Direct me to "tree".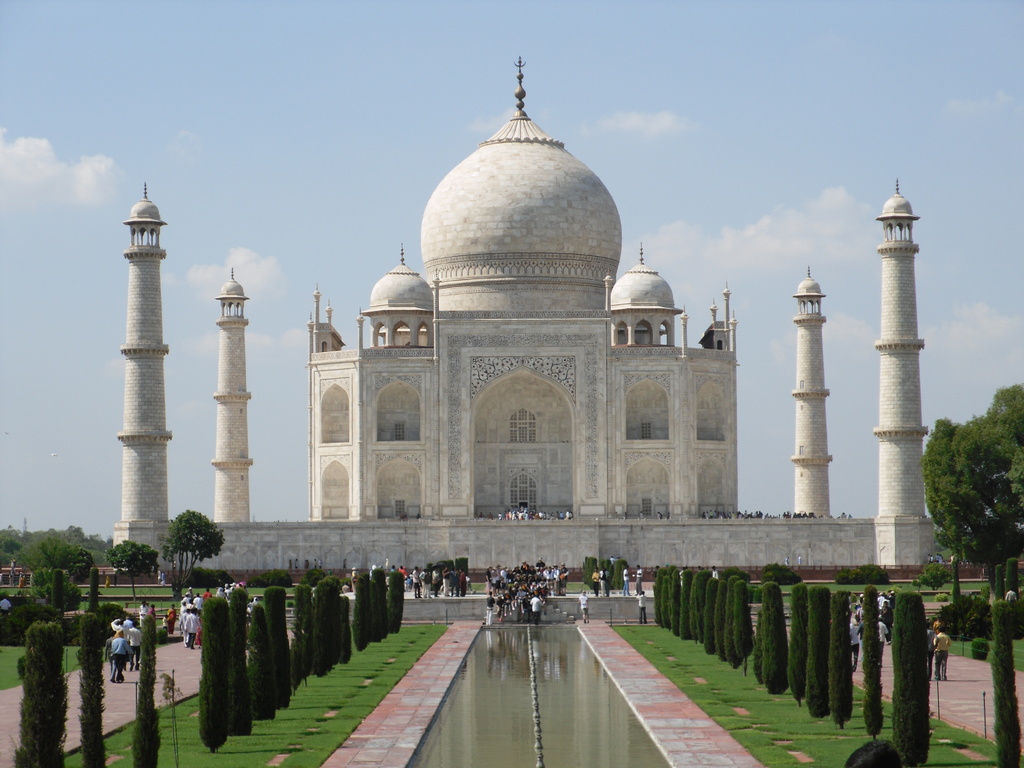
Direction: bbox=(132, 605, 165, 767).
